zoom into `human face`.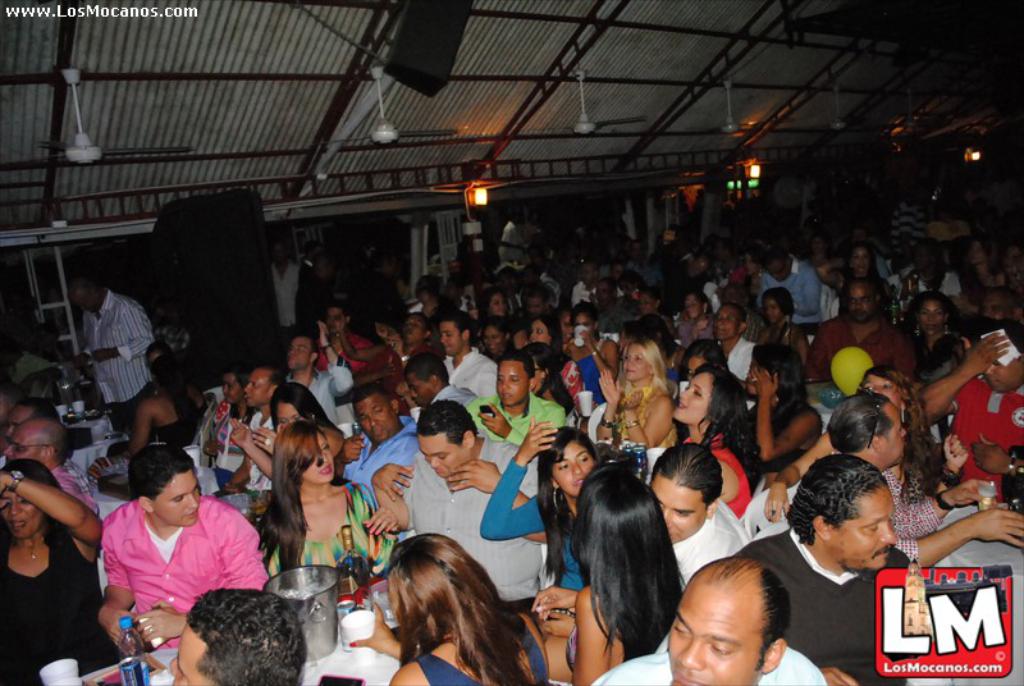
Zoom target: 285,337,312,370.
